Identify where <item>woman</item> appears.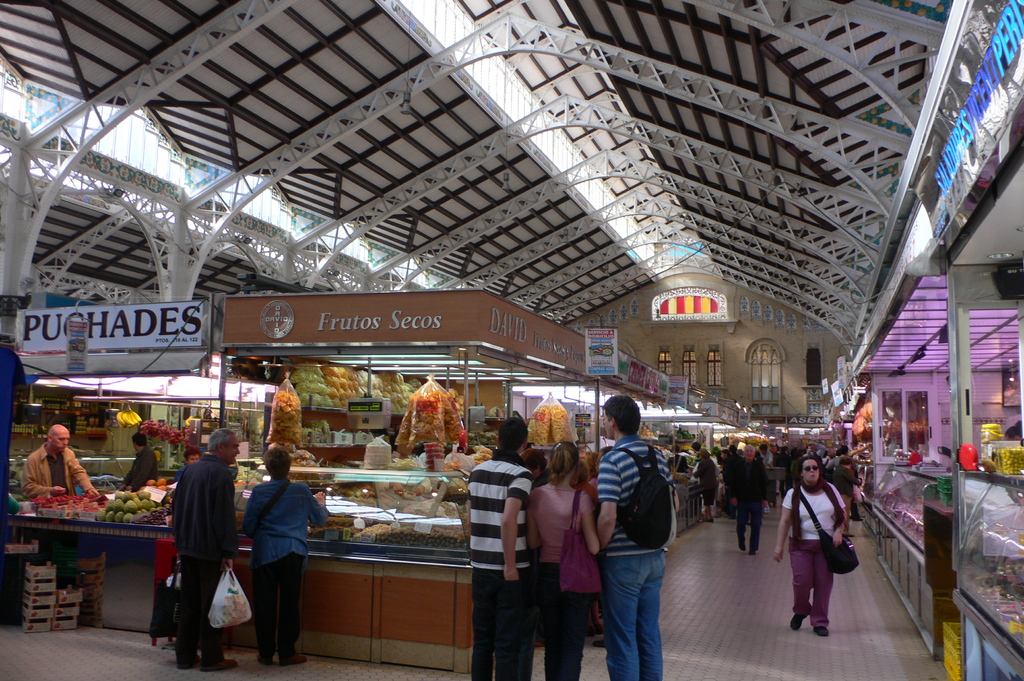
Appears at box(785, 454, 867, 646).
